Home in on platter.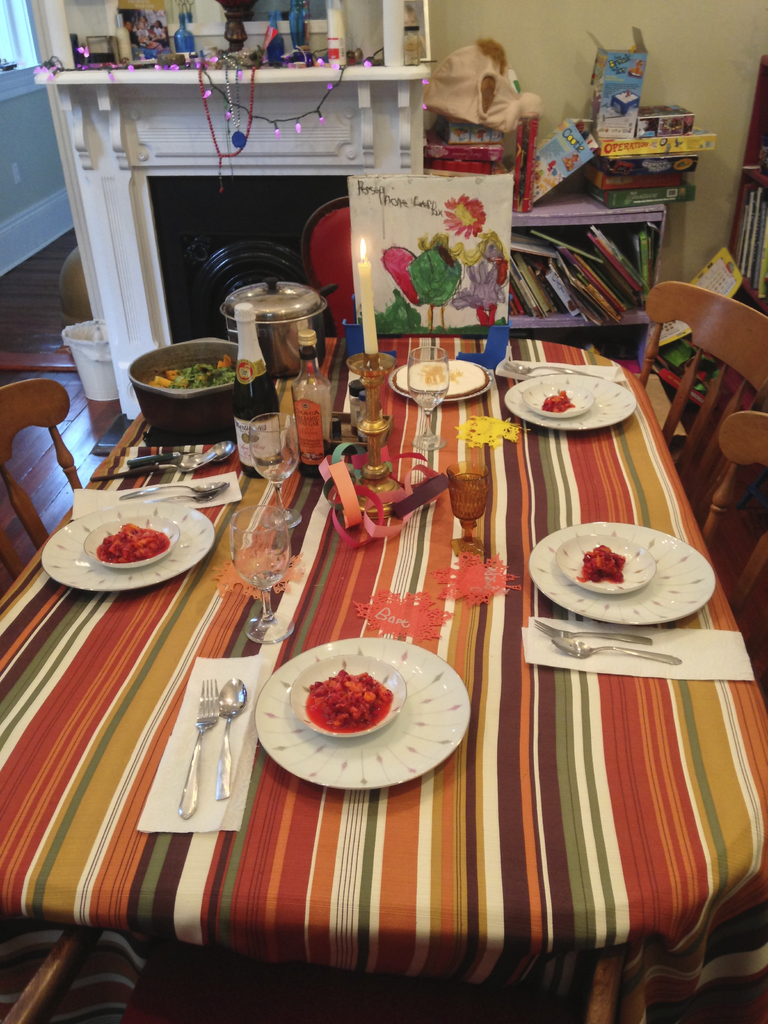
Homed in at bbox(527, 524, 716, 627).
